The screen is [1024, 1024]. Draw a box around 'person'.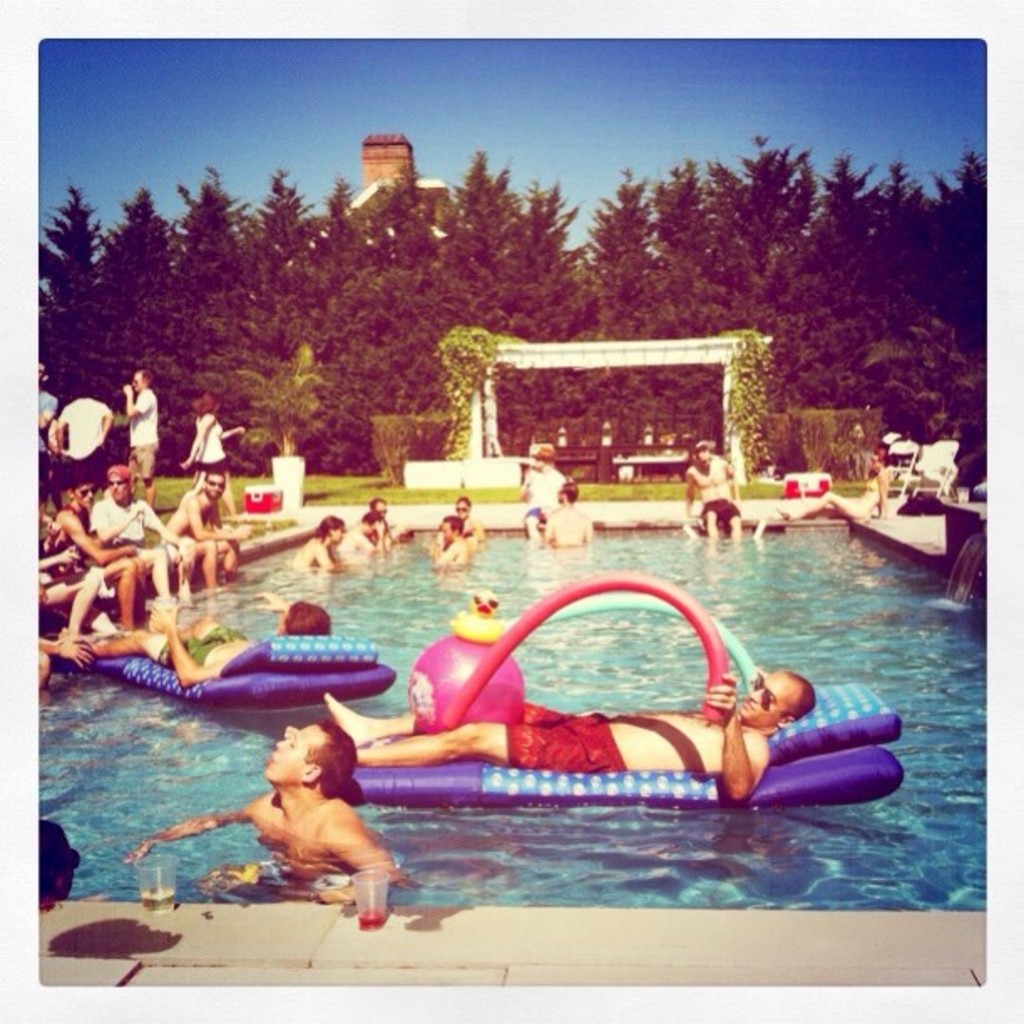
<region>515, 443, 574, 544</region>.
